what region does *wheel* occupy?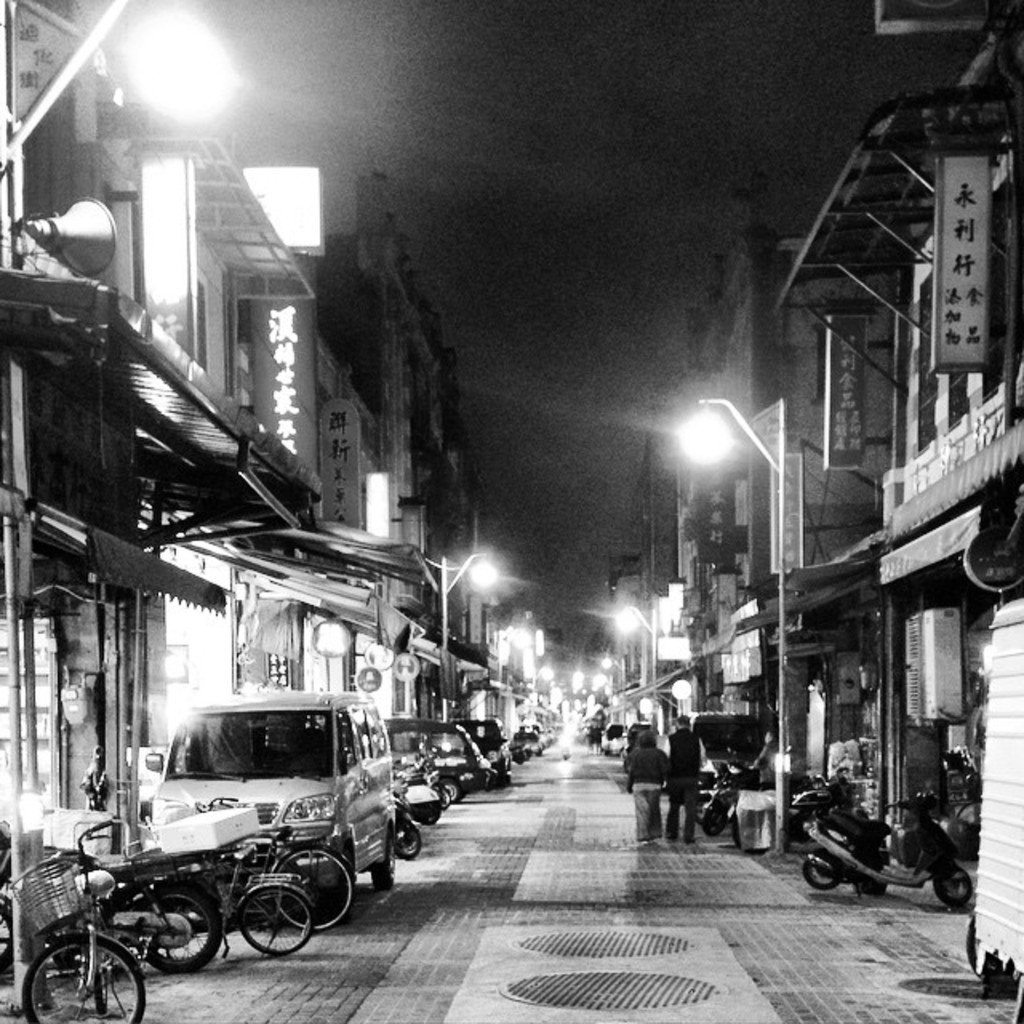
region(926, 867, 995, 918).
